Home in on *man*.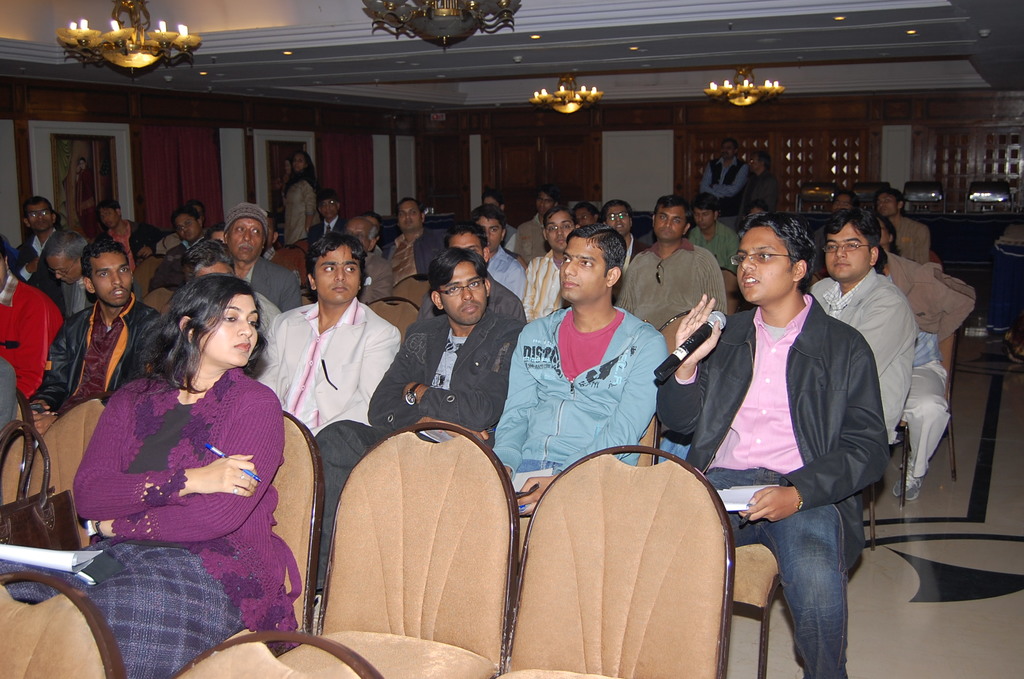
Homed in at pyautogui.locateOnScreen(416, 222, 525, 321).
